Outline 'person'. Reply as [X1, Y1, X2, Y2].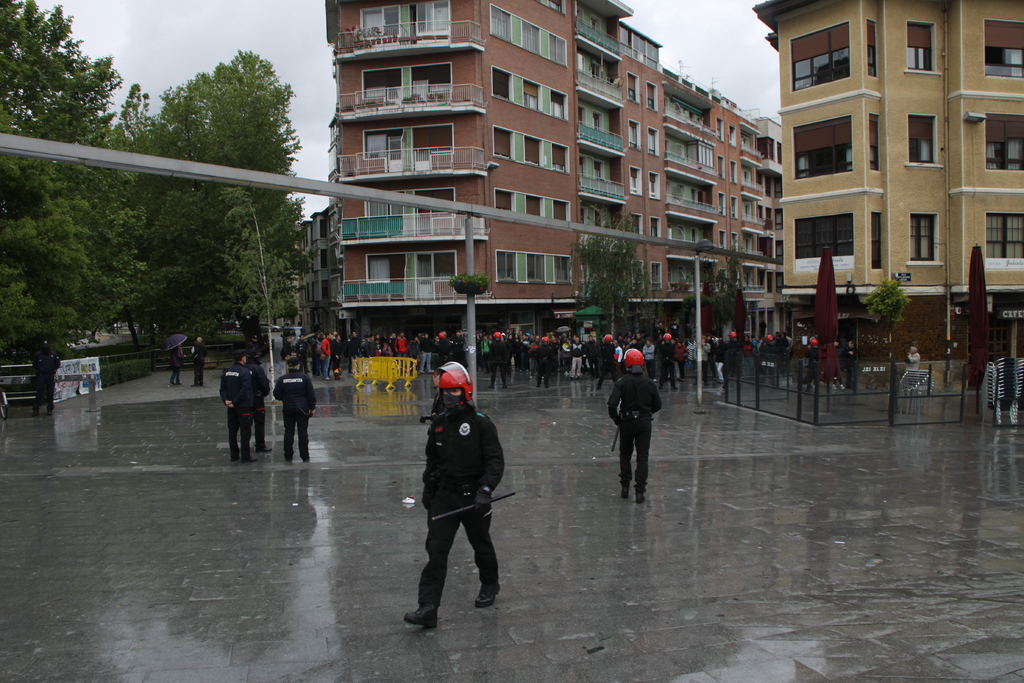
[399, 360, 504, 628].
